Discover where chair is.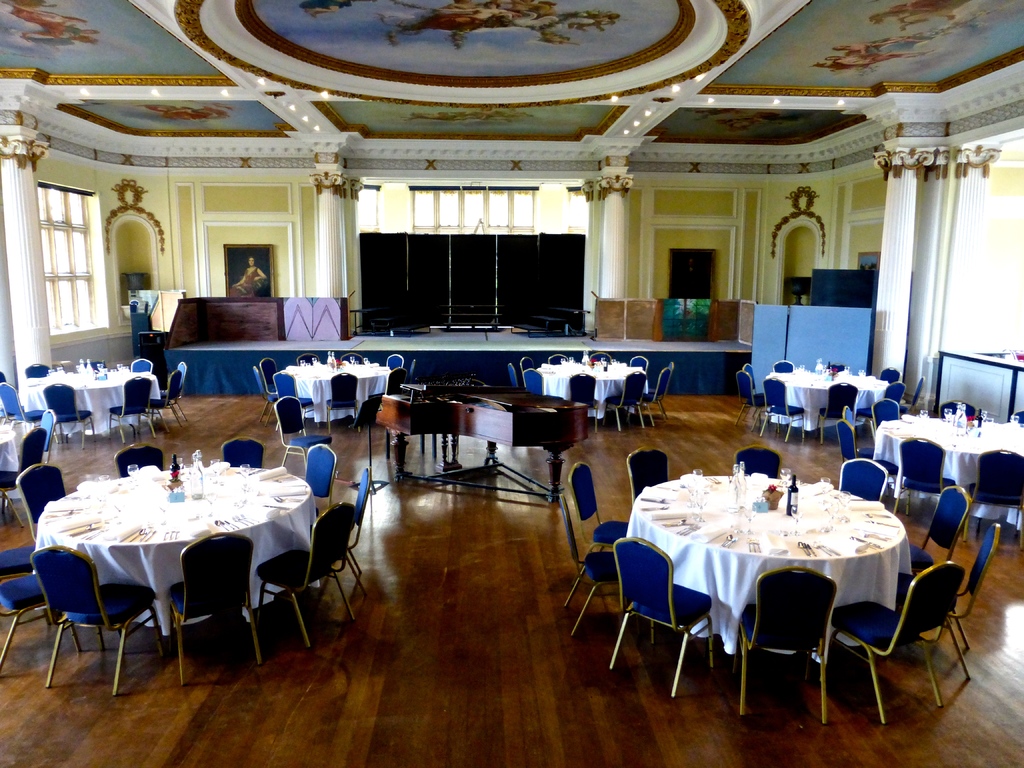
Discovered at <box>129,357,154,372</box>.
